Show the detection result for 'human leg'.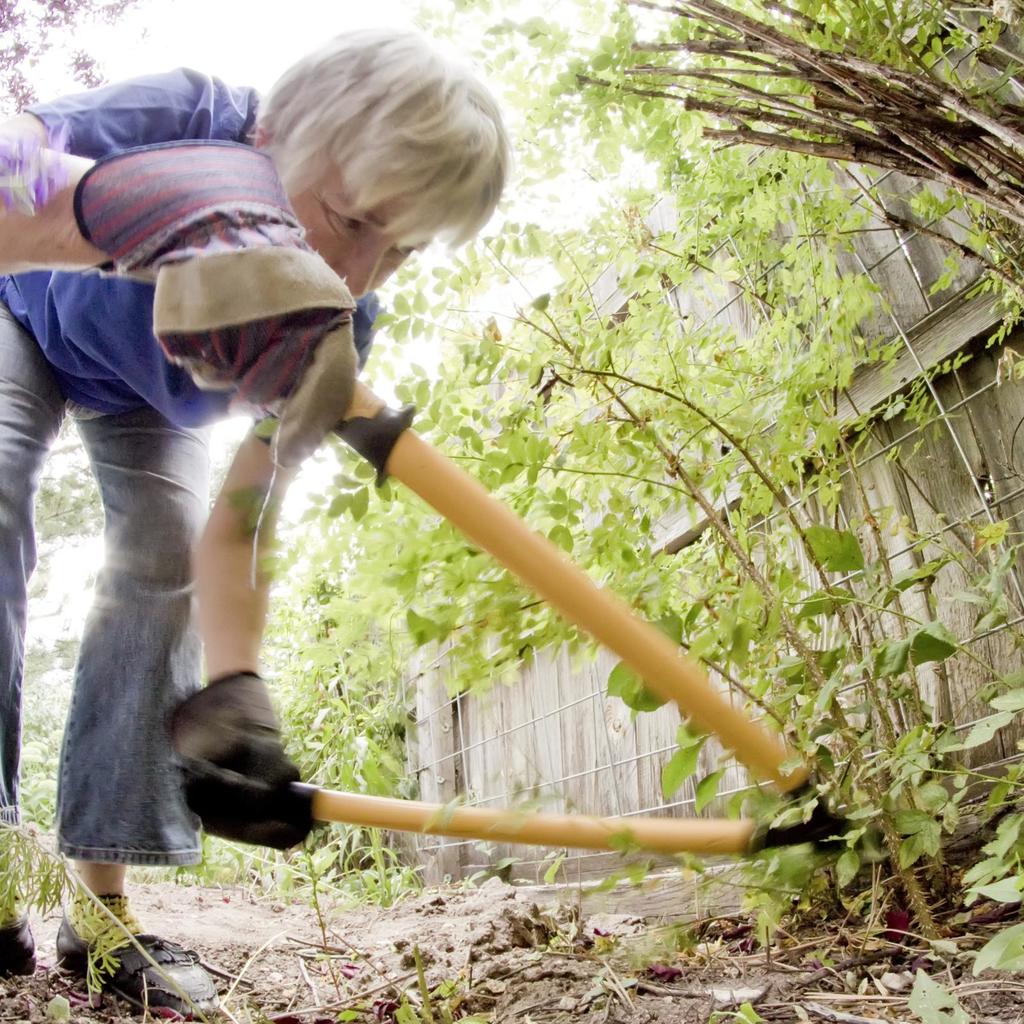
BBox(60, 386, 221, 1018).
